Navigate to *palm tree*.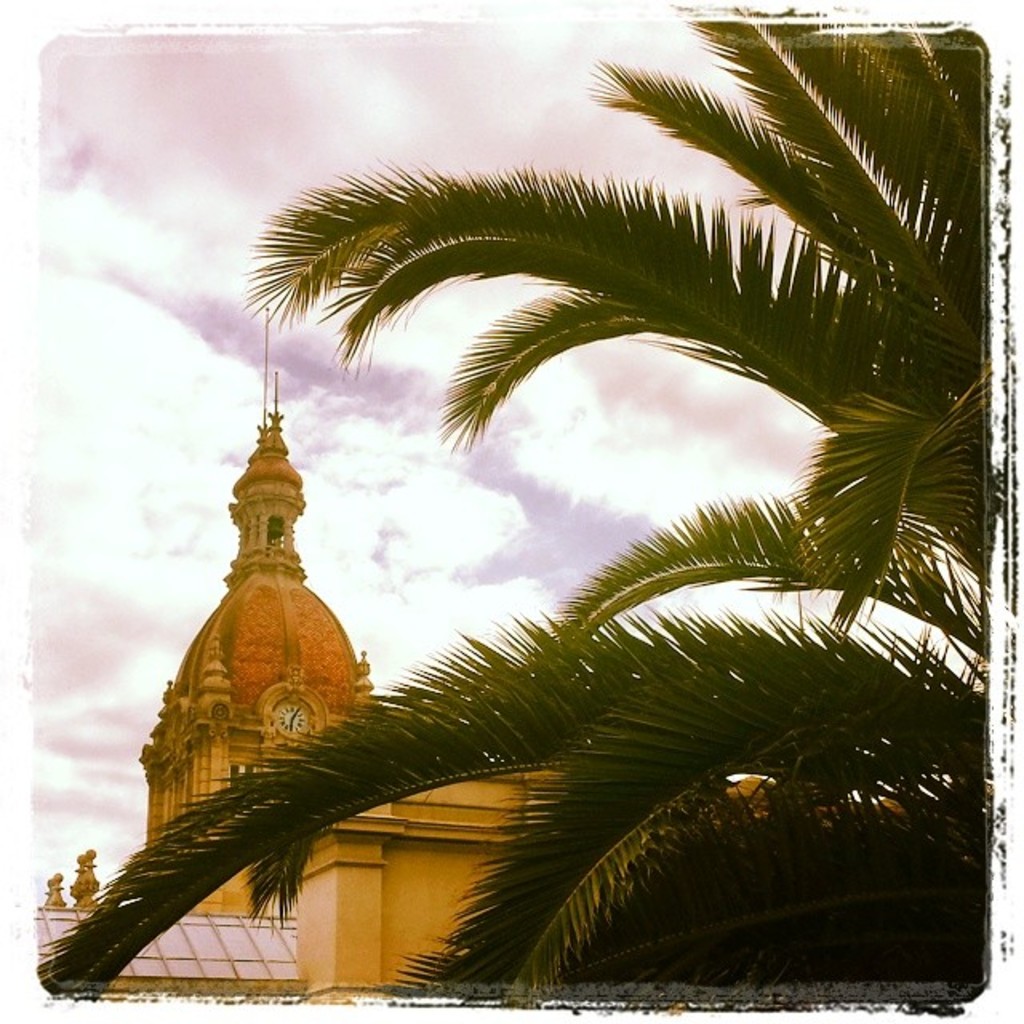
Navigation target: 78:53:960:1023.
